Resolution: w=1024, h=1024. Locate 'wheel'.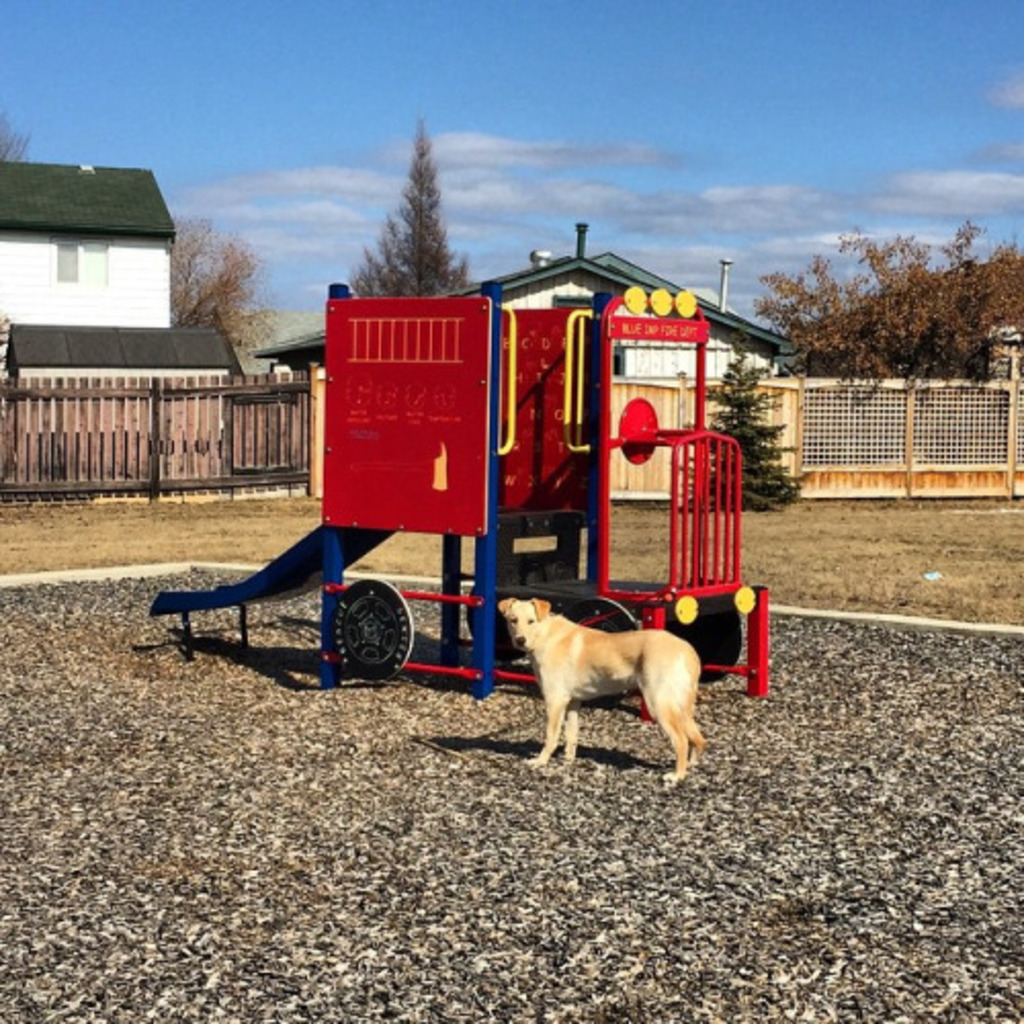
[x1=641, y1=598, x2=745, y2=692].
